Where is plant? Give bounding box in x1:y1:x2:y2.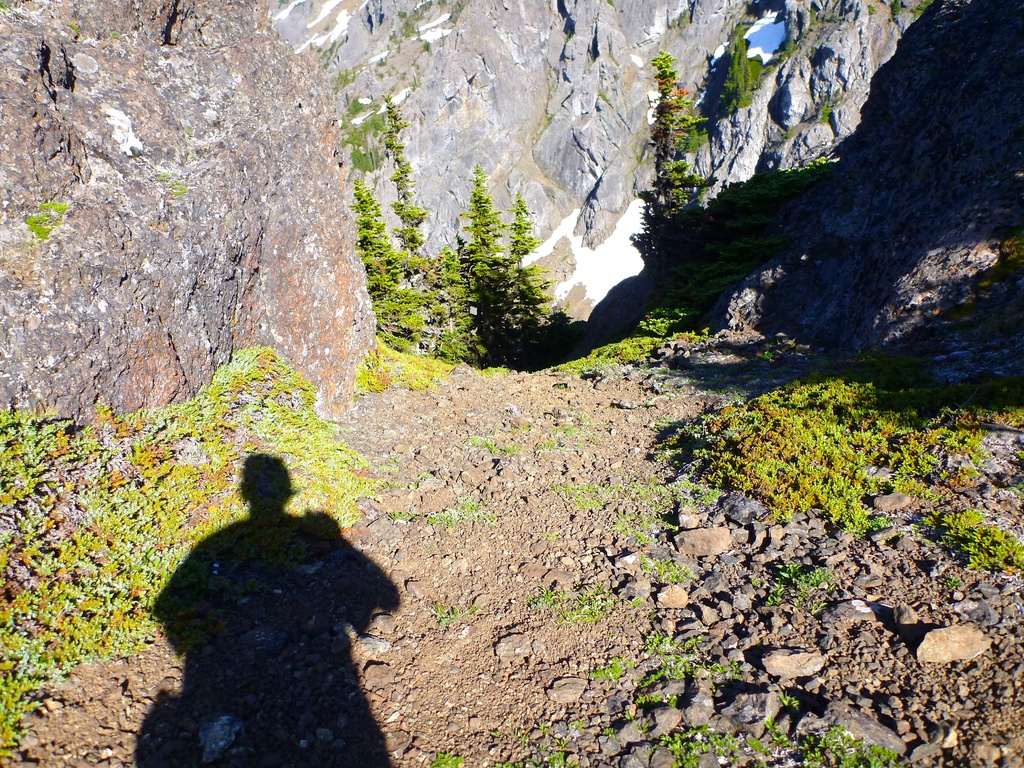
611:521:628:534.
